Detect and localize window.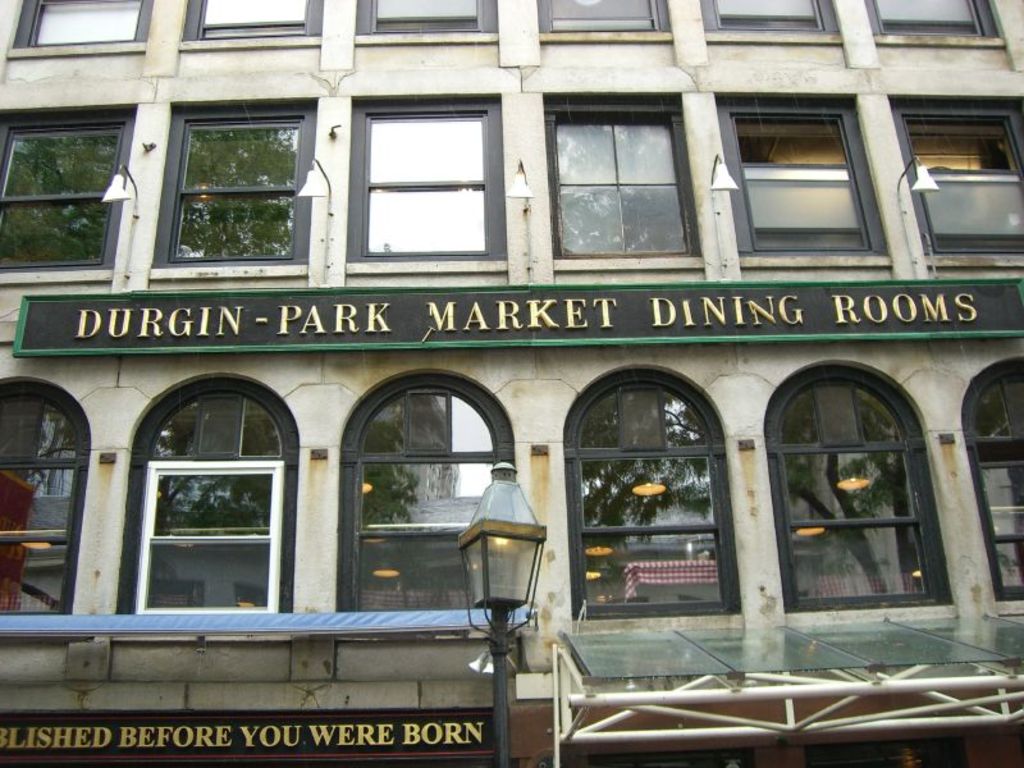
Localized at <box>177,3,323,45</box>.
